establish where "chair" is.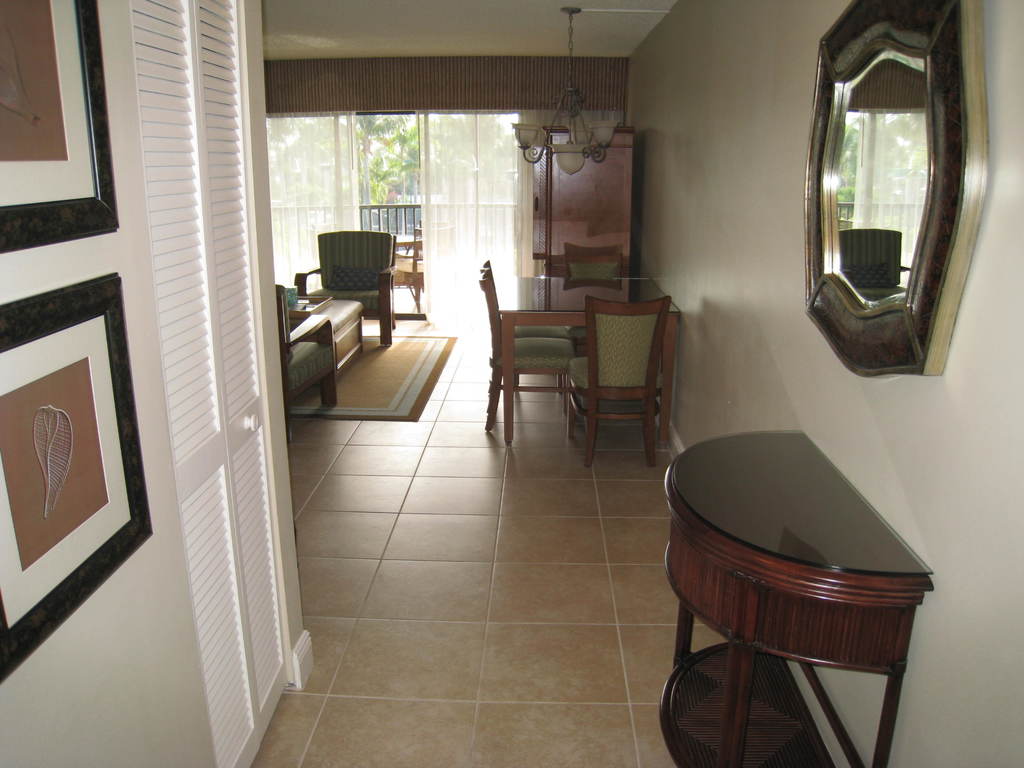
Established at (273, 278, 338, 436).
